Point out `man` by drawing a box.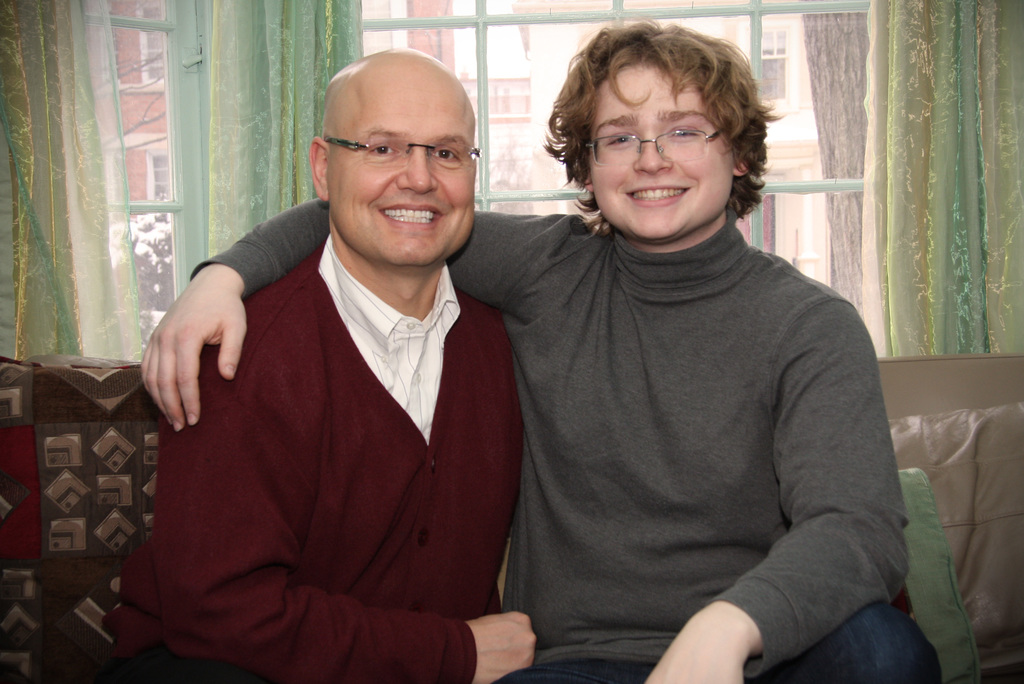
<box>133,14,940,683</box>.
